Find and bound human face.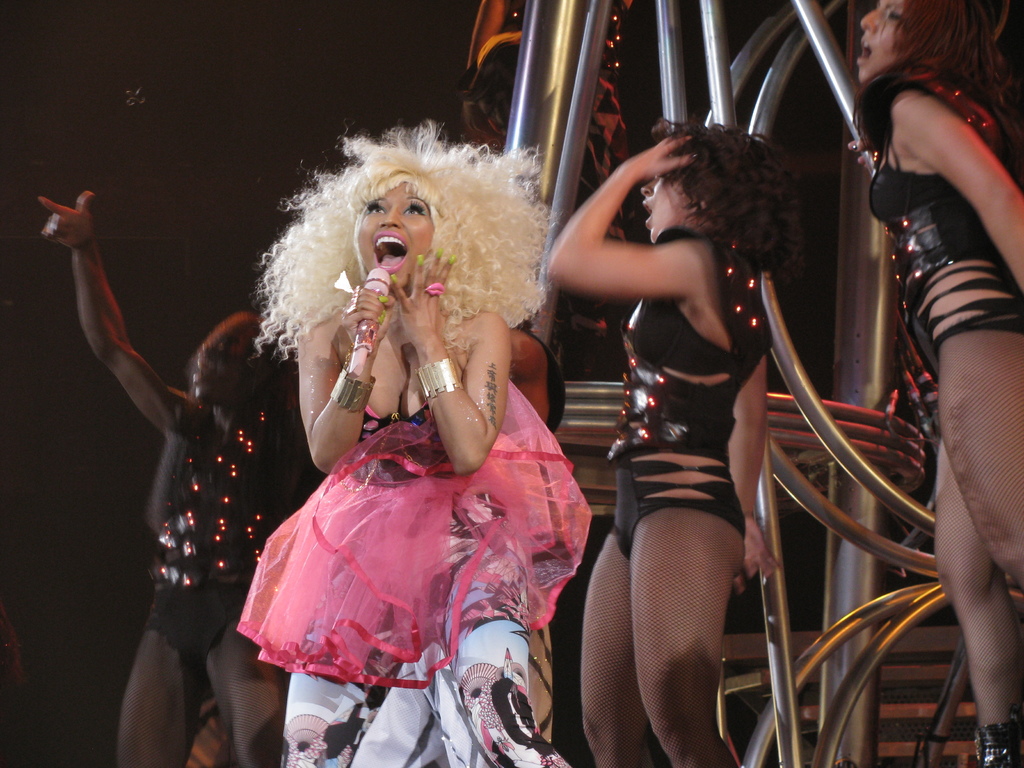
Bound: [641, 172, 689, 237].
